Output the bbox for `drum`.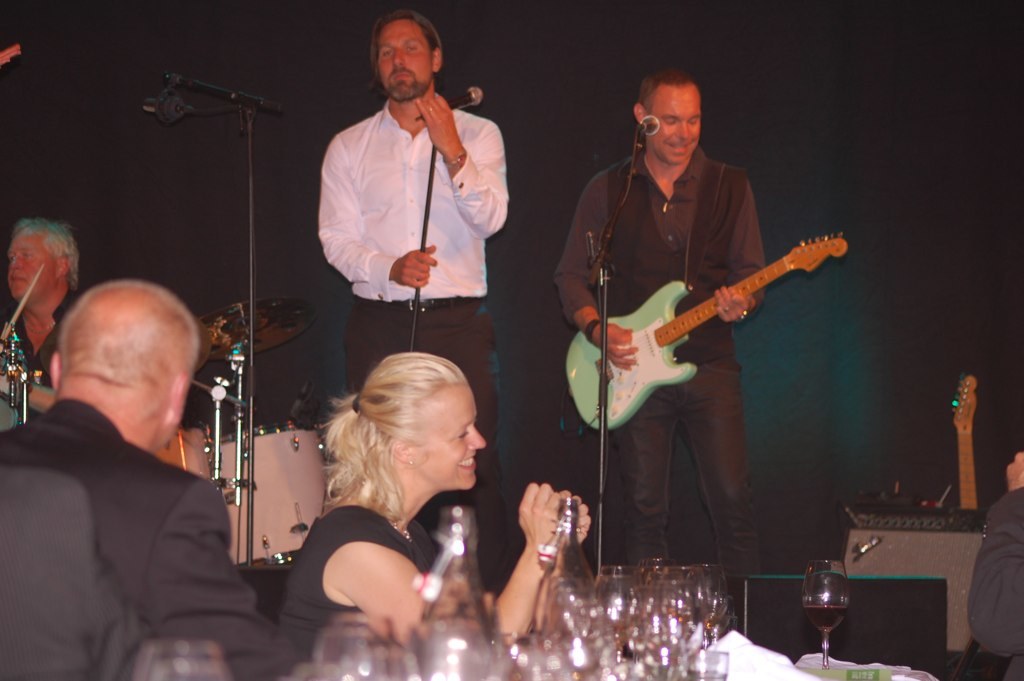
(x1=228, y1=420, x2=327, y2=570).
